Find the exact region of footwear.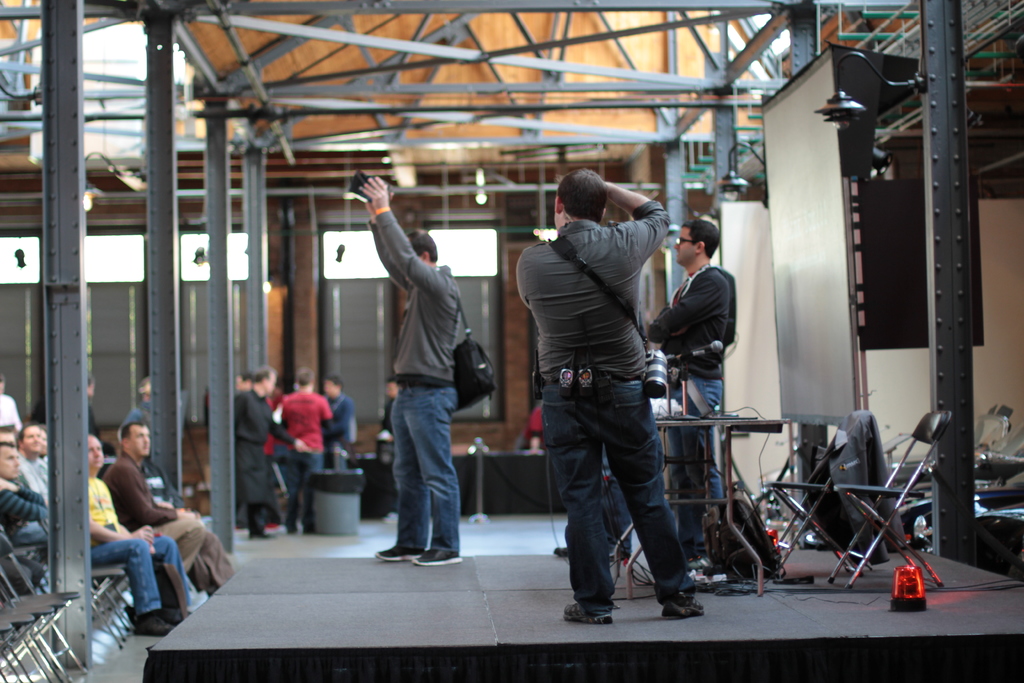
Exact region: 376/543/420/561.
